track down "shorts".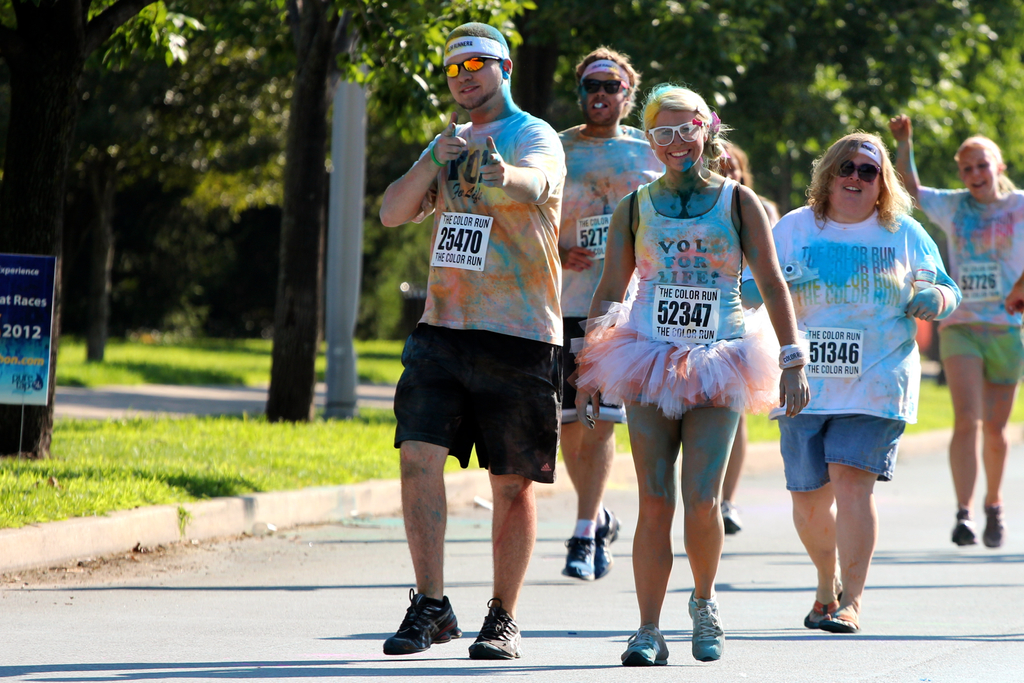
Tracked to <bbox>556, 316, 624, 425</bbox>.
